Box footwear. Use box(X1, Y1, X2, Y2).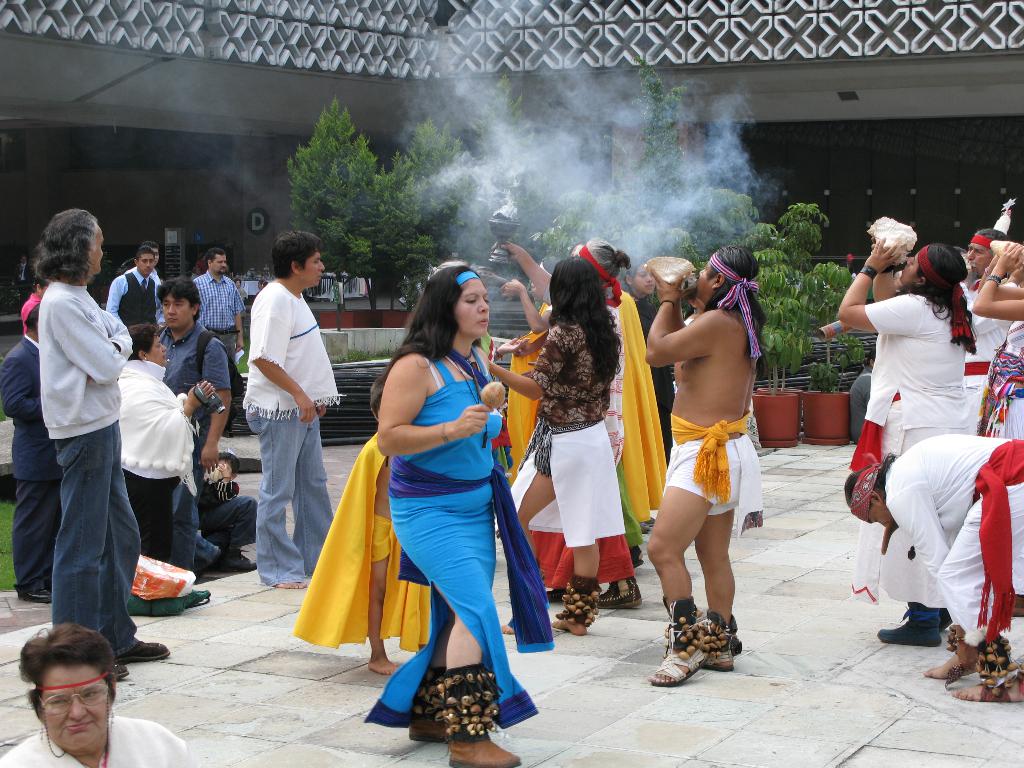
box(874, 607, 947, 647).
